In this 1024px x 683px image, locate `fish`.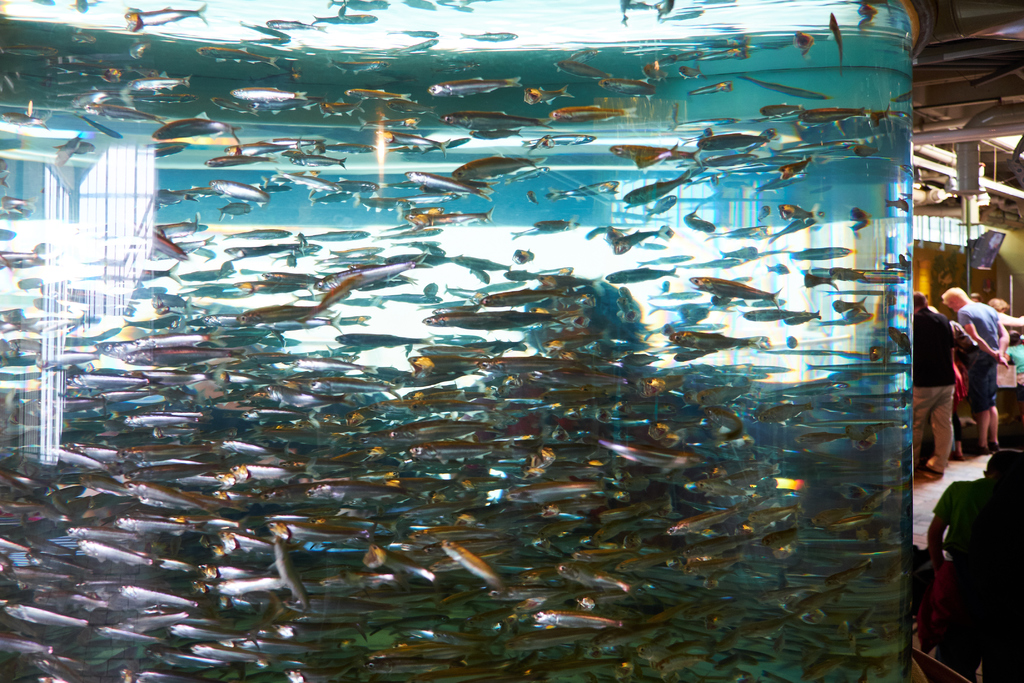
Bounding box: 681,208,716,232.
